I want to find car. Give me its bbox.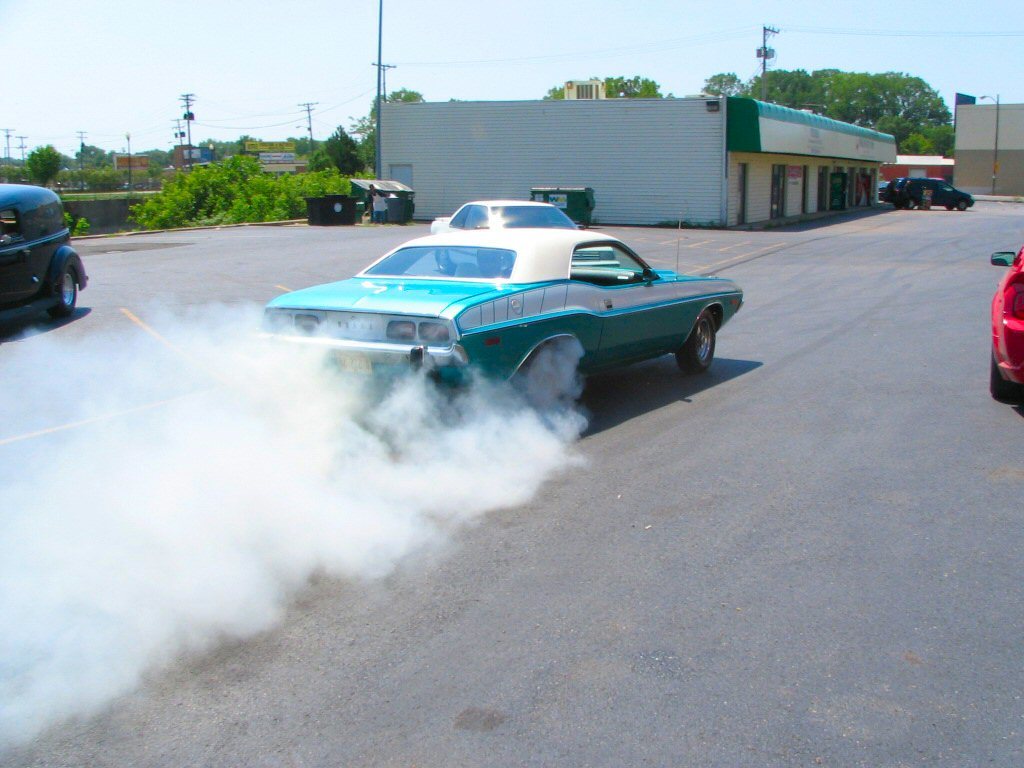
{"x1": 889, "y1": 176, "x2": 972, "y2": 212}.
